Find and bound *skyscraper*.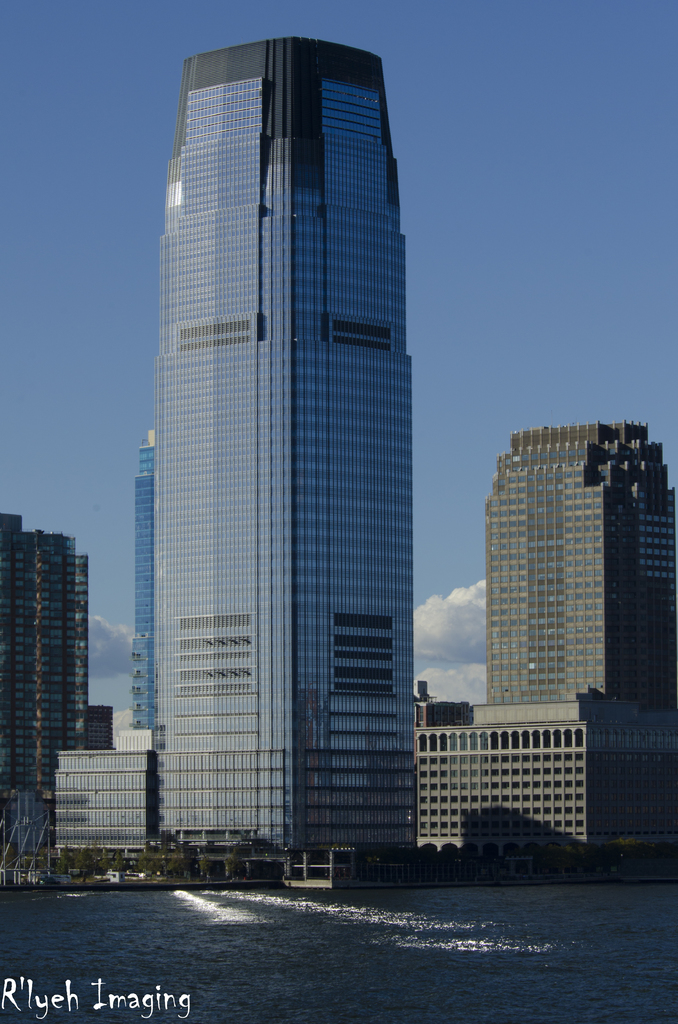
Bound: 0:510:115:895.
